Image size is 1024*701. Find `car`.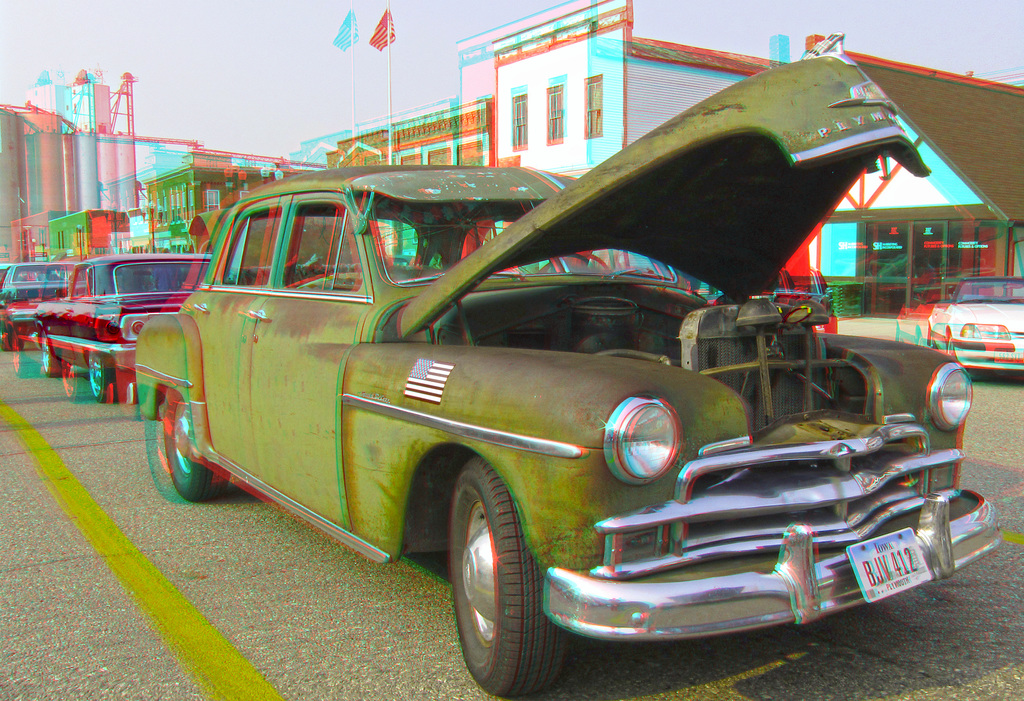
133,46,1014,698.
